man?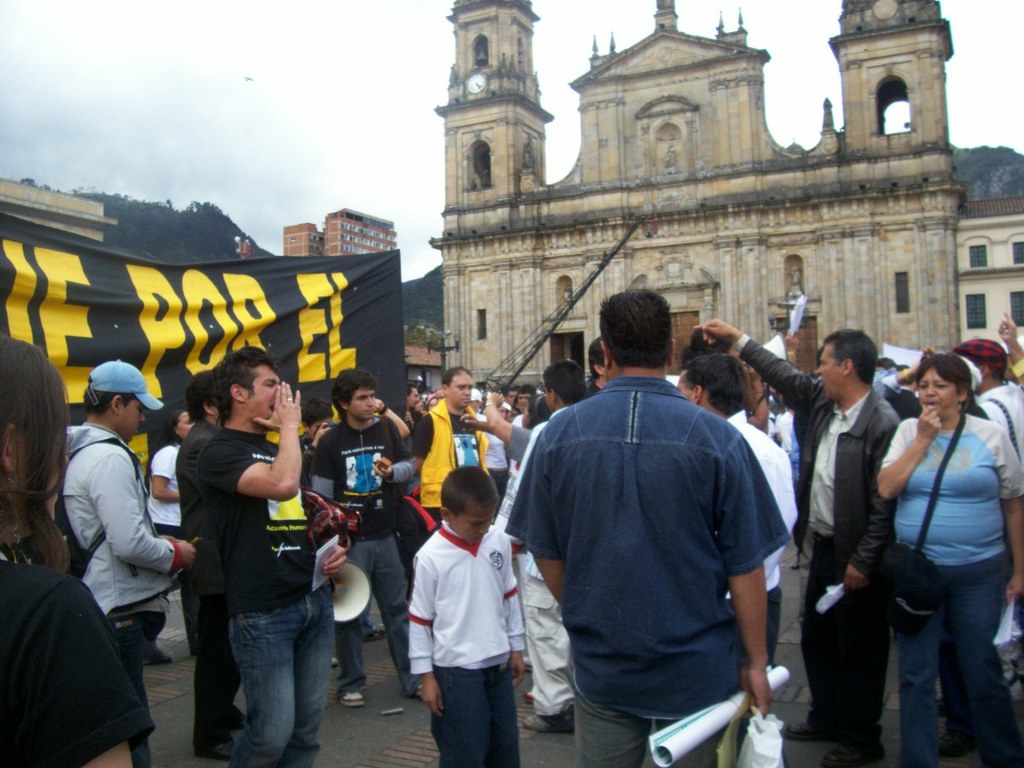
pyautogui.locateOnScreen(304, 368, 429, 711)
